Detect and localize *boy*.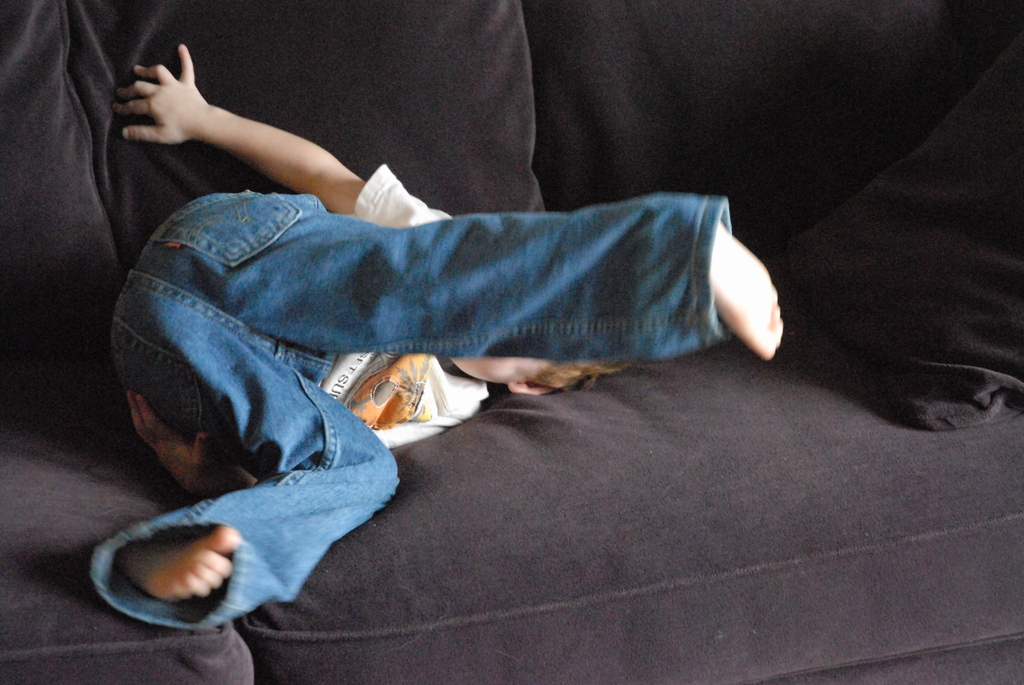
Localized at pyautogui.locateOnScreen(90, 43, 787, 633).
